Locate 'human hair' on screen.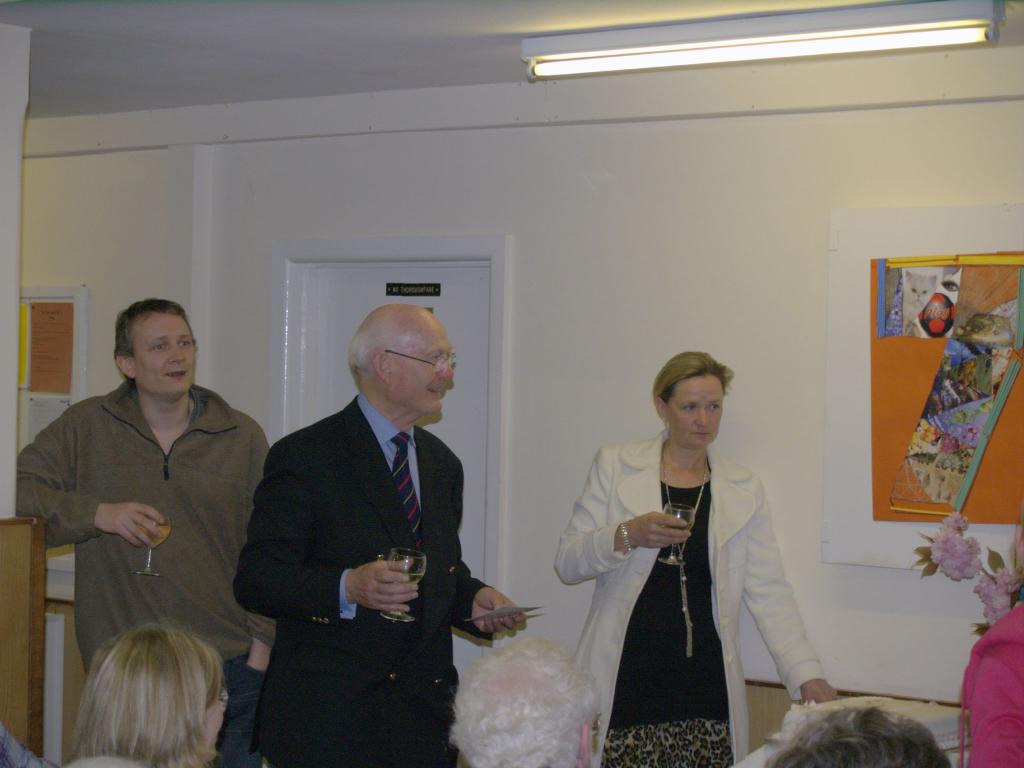
On screen at pyautogui.locateOnScreen(40, 625, 221, 767).
